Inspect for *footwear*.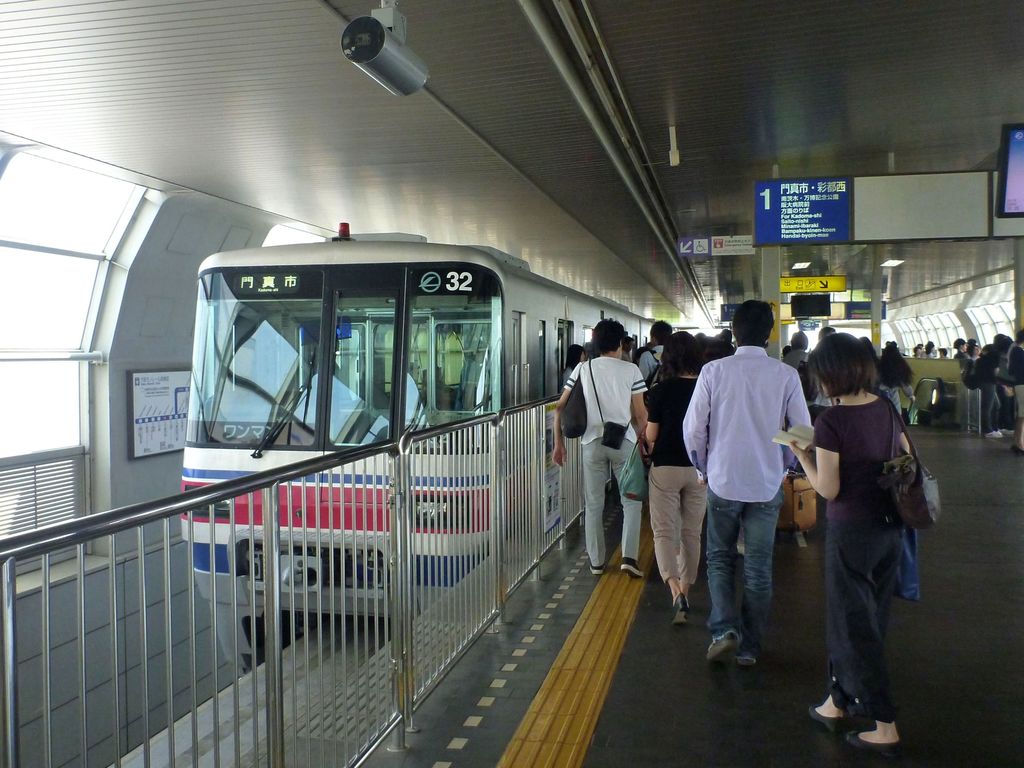
Inspection: [x1=707, y1=632, x2=740, y2=664].
